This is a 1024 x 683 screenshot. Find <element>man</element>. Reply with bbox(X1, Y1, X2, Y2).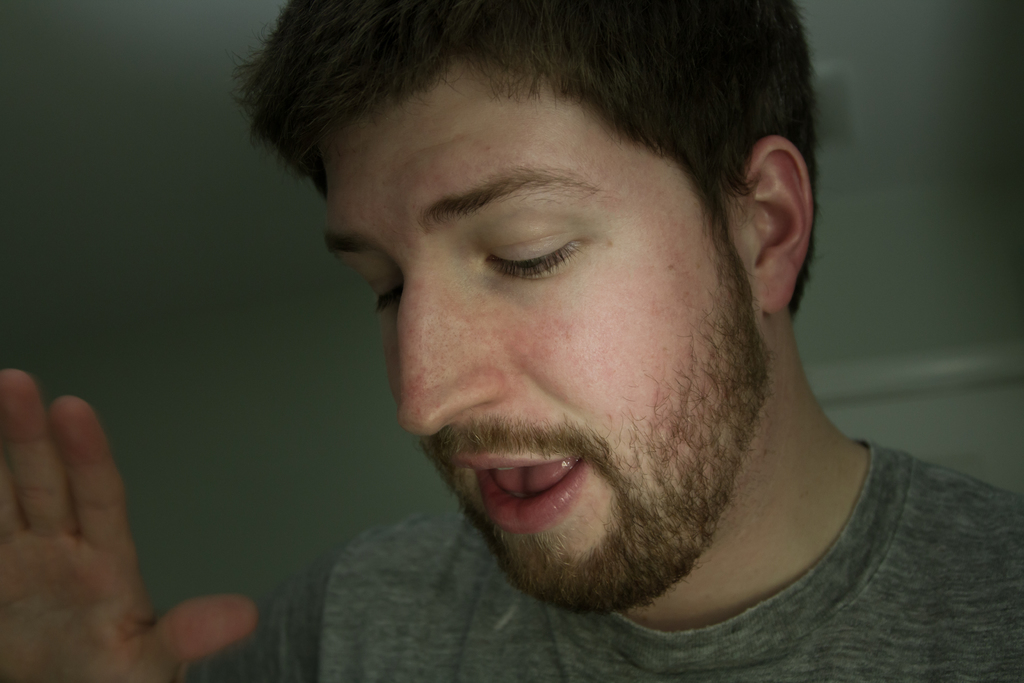
bbox(0, 0, 1023, 682).
